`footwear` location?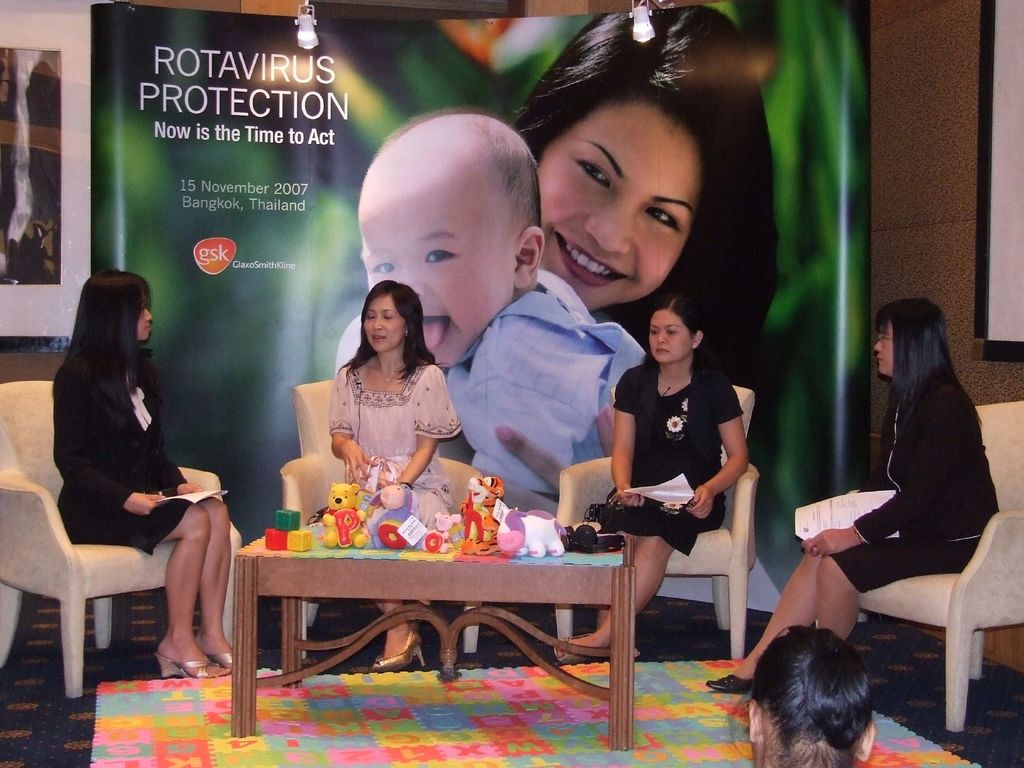
201:652:237:673
